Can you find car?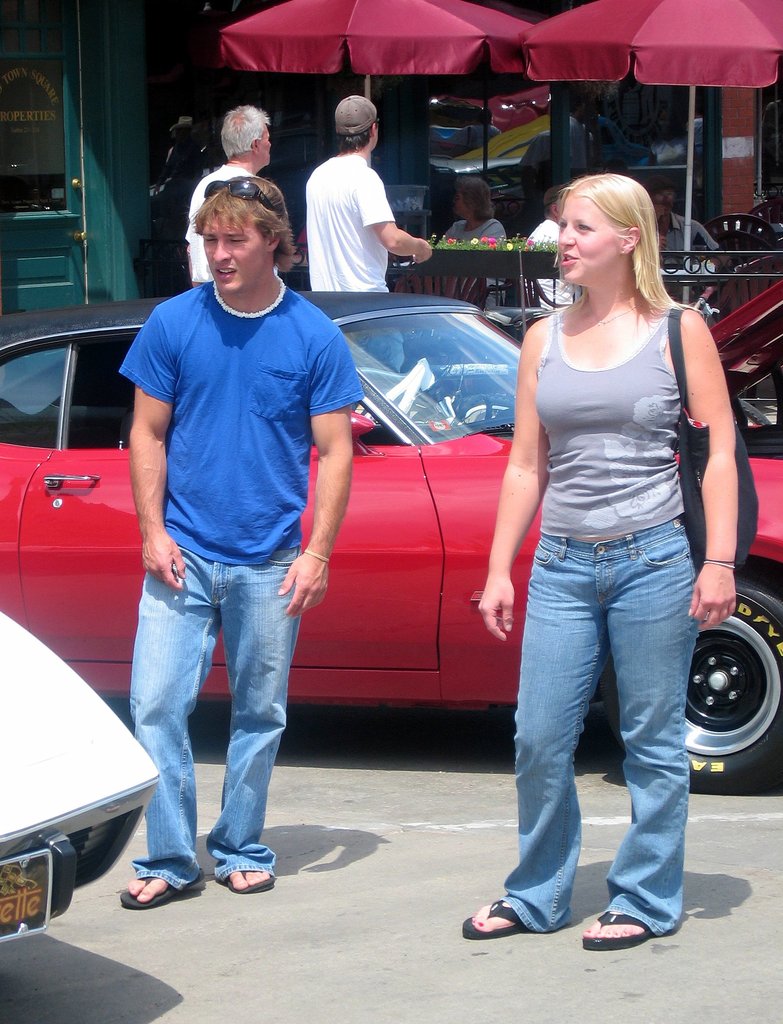
Yes, bounding box: (0,287,782,790).
